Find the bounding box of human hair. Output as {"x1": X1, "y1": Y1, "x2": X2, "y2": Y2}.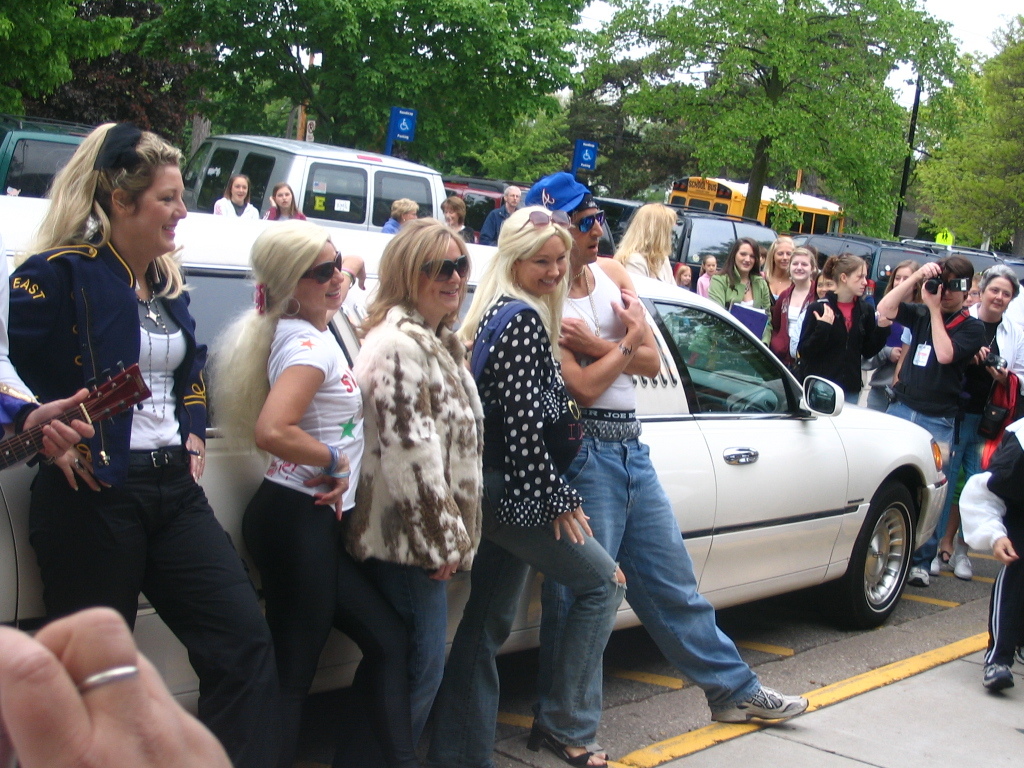
{"x1": 703, "y1": 253, "x2": 718, "y2": 262}.
